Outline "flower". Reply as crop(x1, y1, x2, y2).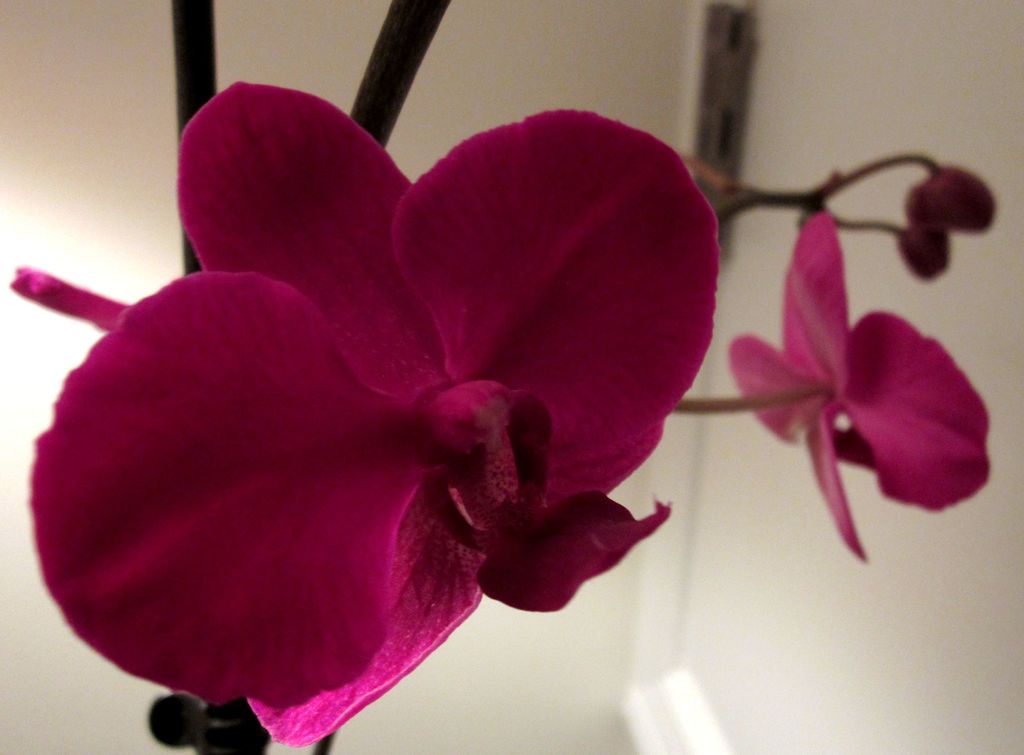
crop(19, 75, 749, 732).
